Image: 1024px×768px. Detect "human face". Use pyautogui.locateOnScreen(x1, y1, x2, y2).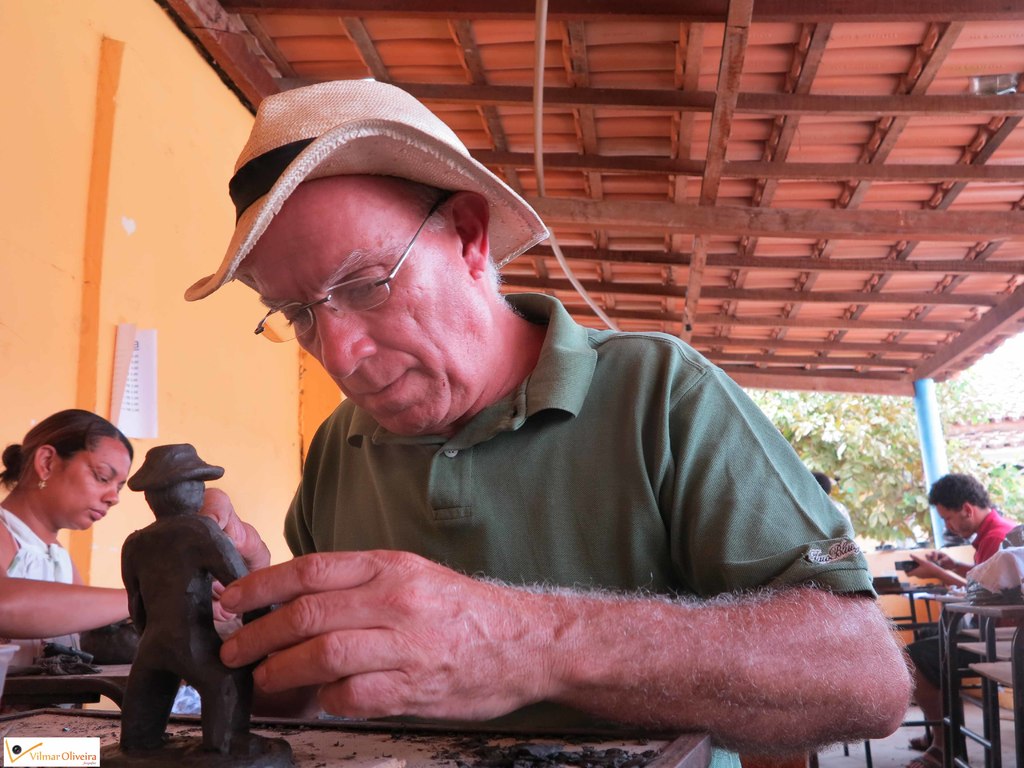
pyautogui.locateOnScreen(45, 433, 131, 528).
